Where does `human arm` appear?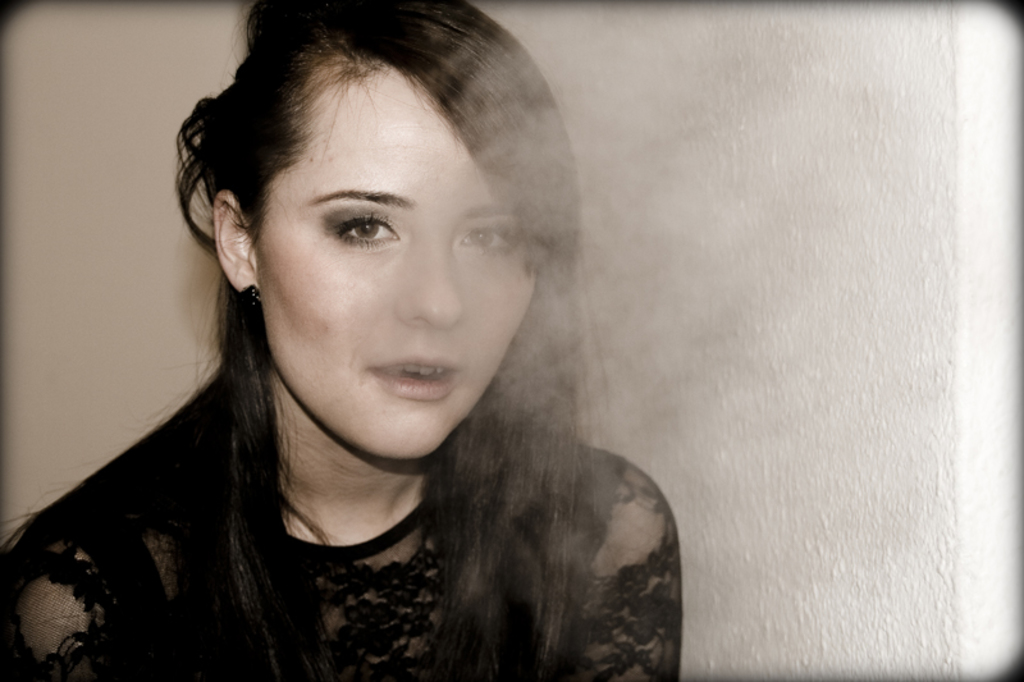
Appears at x1=558, y1=463, x2=685, y2=678.
